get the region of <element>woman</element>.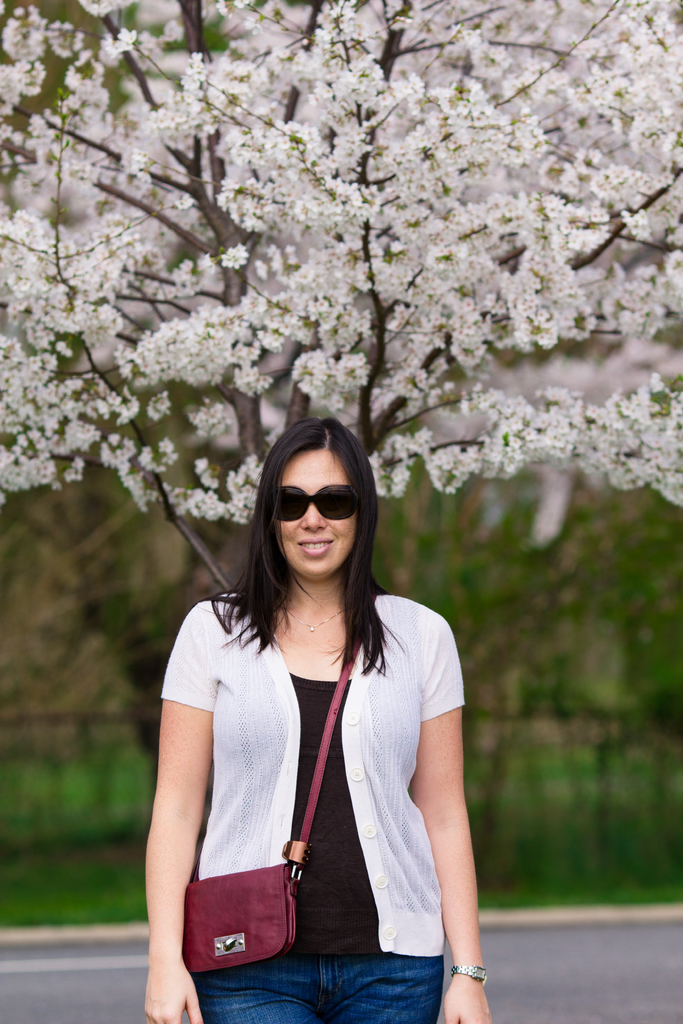
box(144, 417, 498, 1023).
